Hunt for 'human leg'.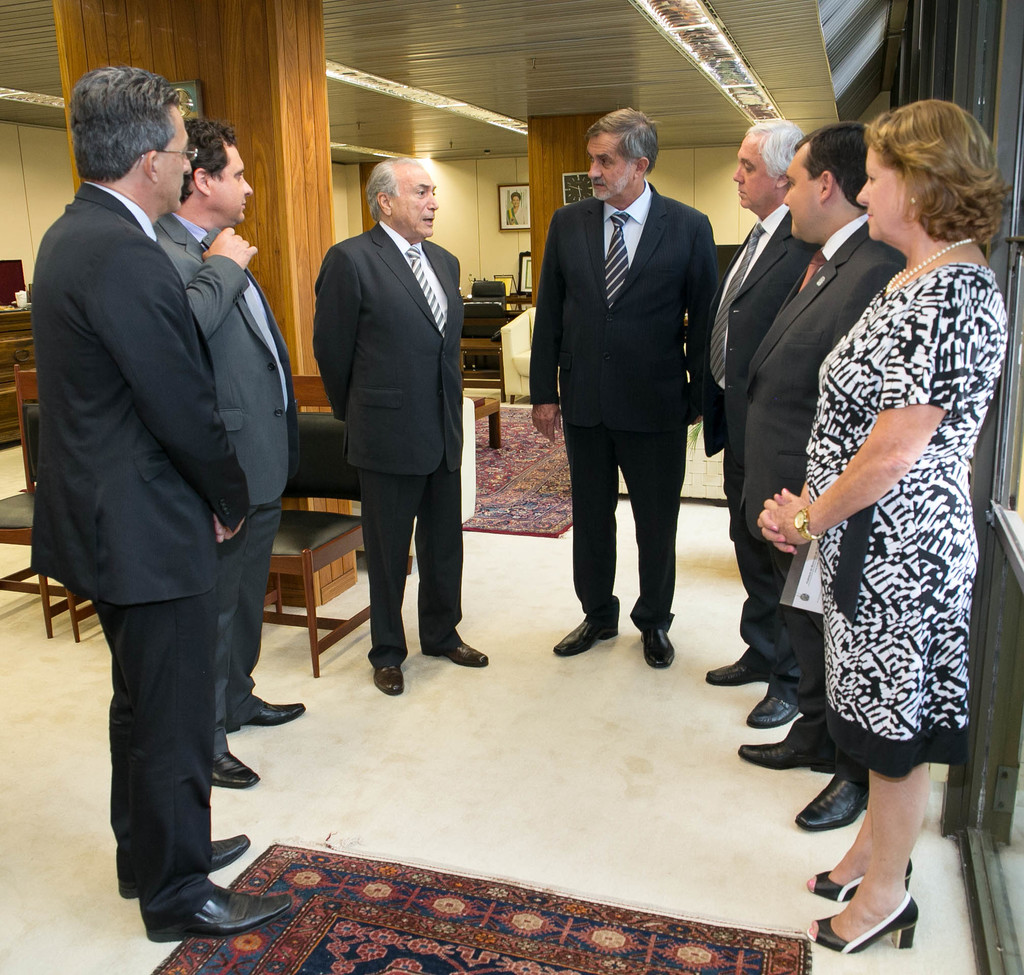
Hunted down at detection(210, 492, 296, 776).
